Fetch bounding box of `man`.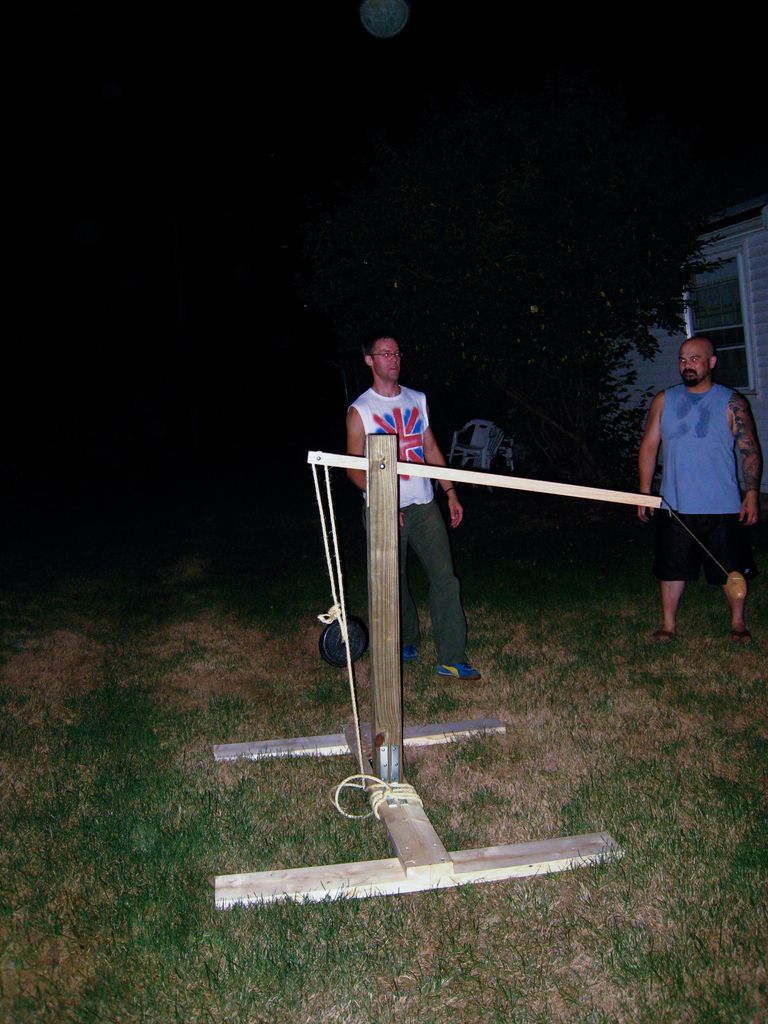
Bbox: crop(637, 344, 767, 650).
